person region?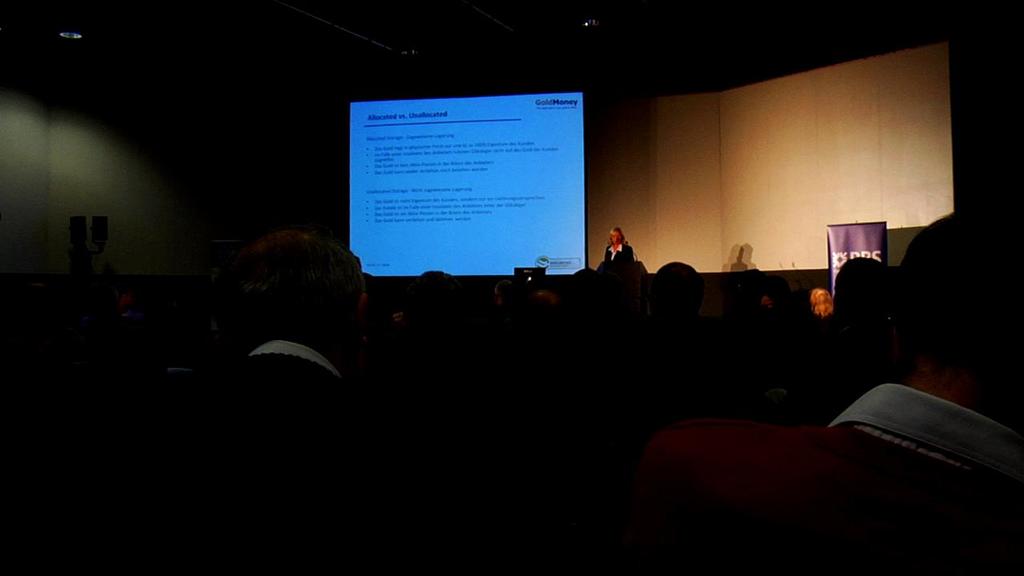
<bbox>600, 220, 644, 269</bbox>
